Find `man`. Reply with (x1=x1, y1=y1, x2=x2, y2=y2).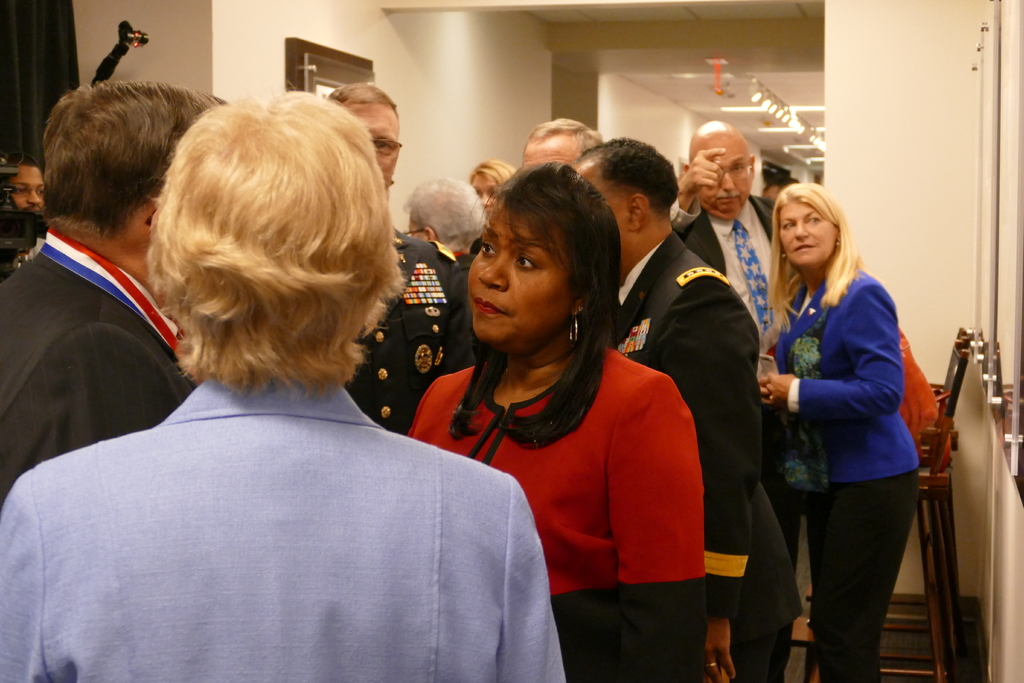
(x1=0, y1=63, x2=257, y2=498).
